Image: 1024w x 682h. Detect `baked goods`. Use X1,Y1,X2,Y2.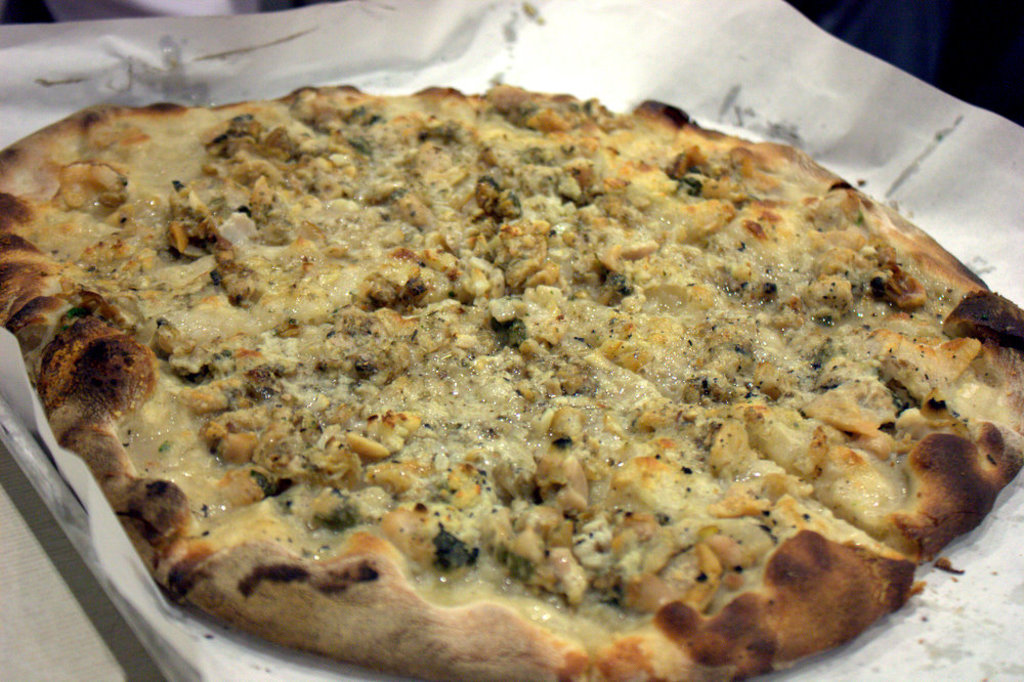
0,79,1023,681.
